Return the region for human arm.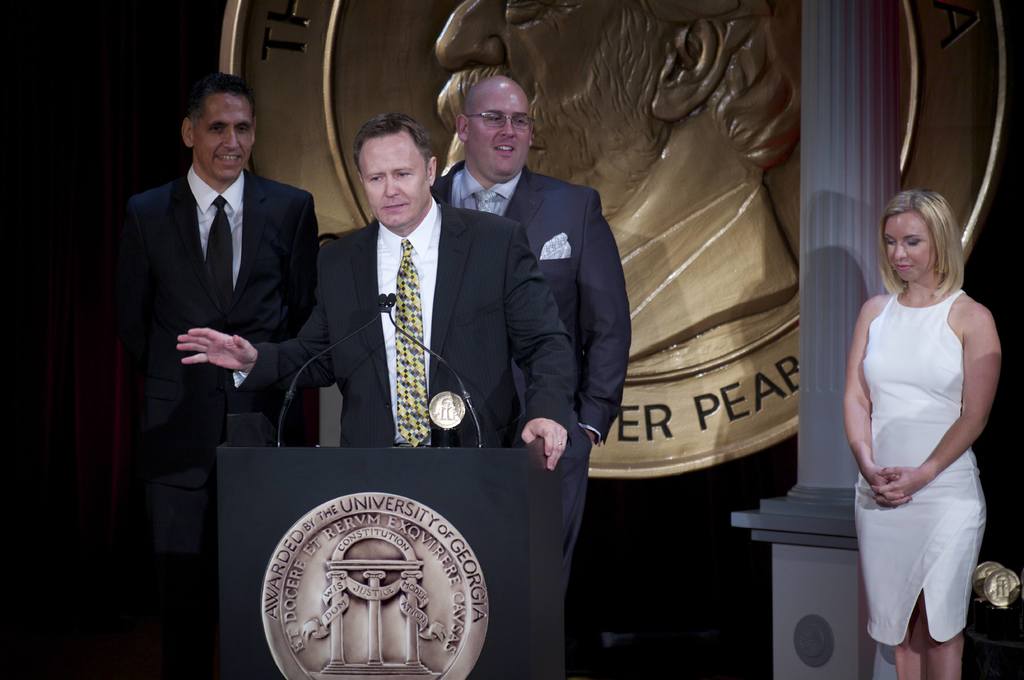
region(508, 230, 574, 465).
